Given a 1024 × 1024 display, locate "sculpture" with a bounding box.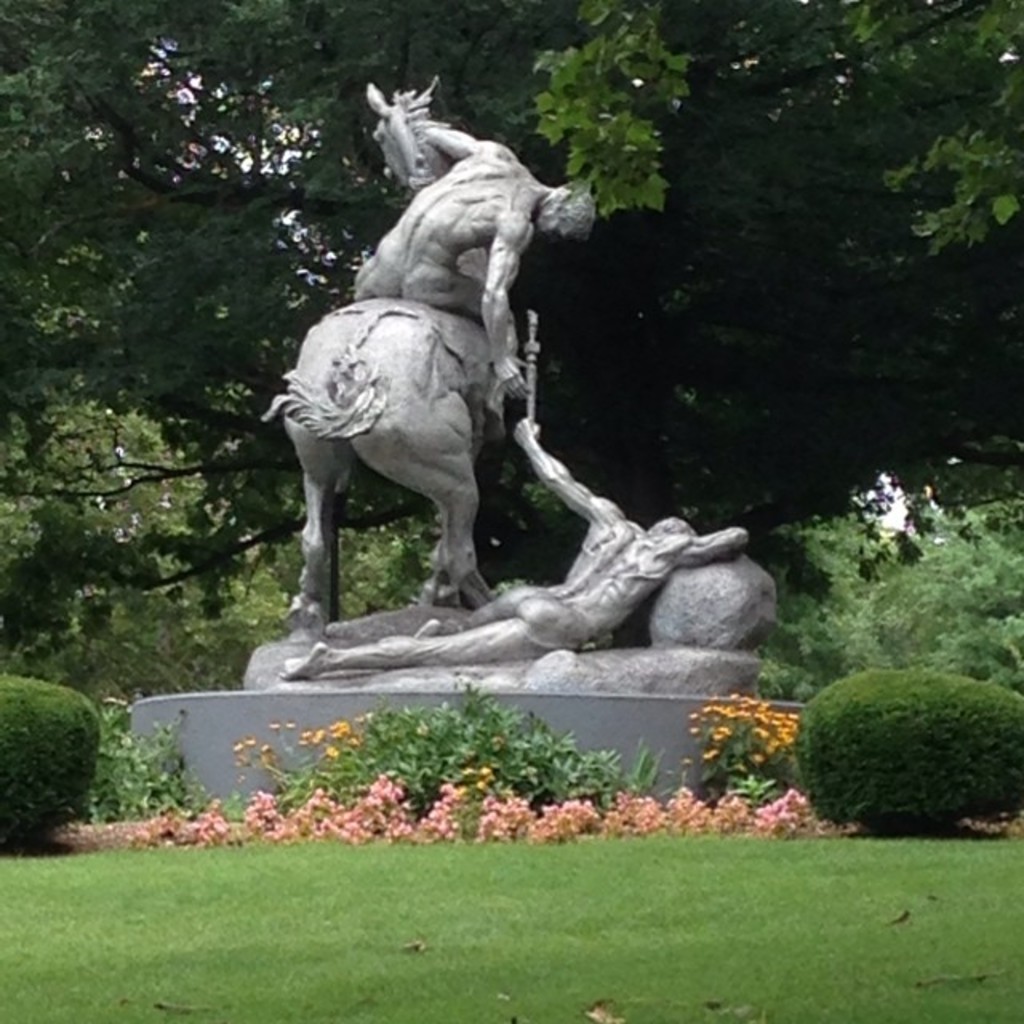
Located: detection(275, 410, 747, 680).
